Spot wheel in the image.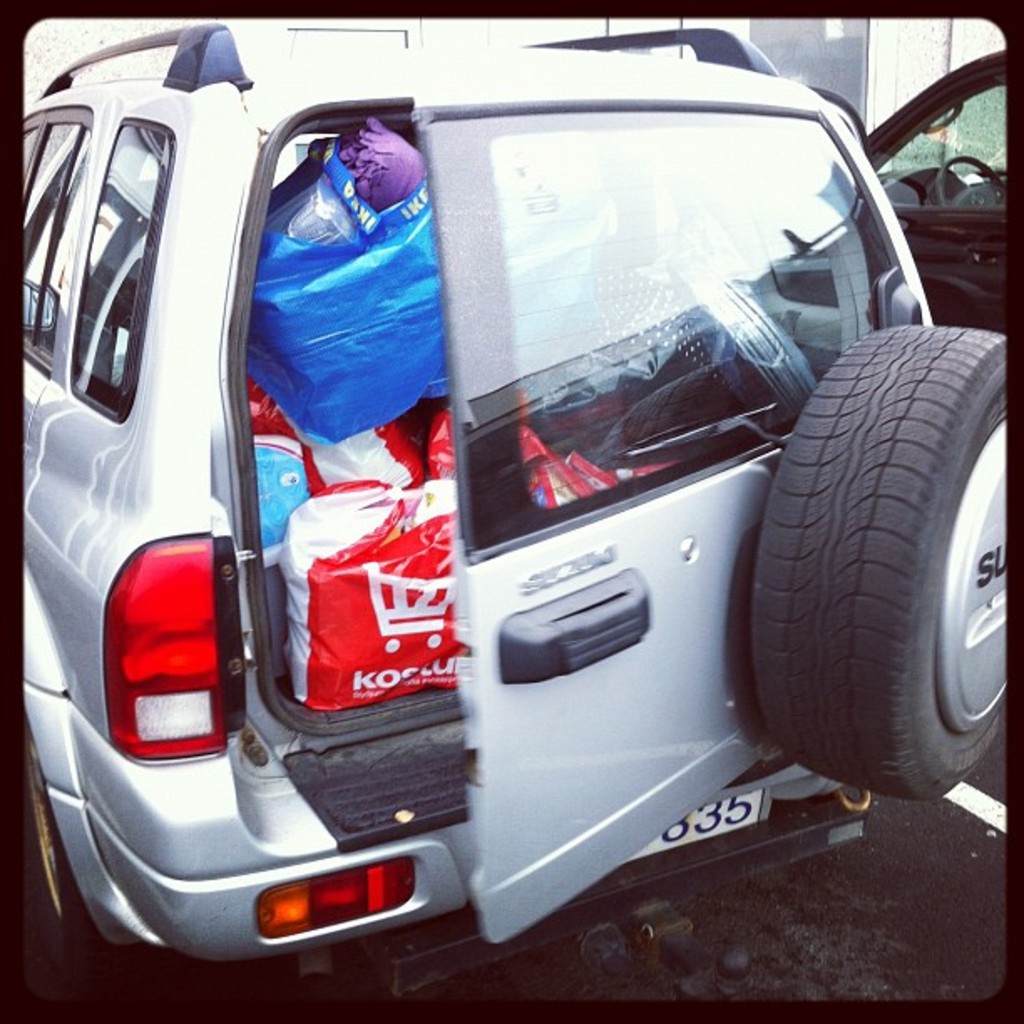
wheel found at pyautogui.locateOnScreen(775, 279, 1009, 803).
